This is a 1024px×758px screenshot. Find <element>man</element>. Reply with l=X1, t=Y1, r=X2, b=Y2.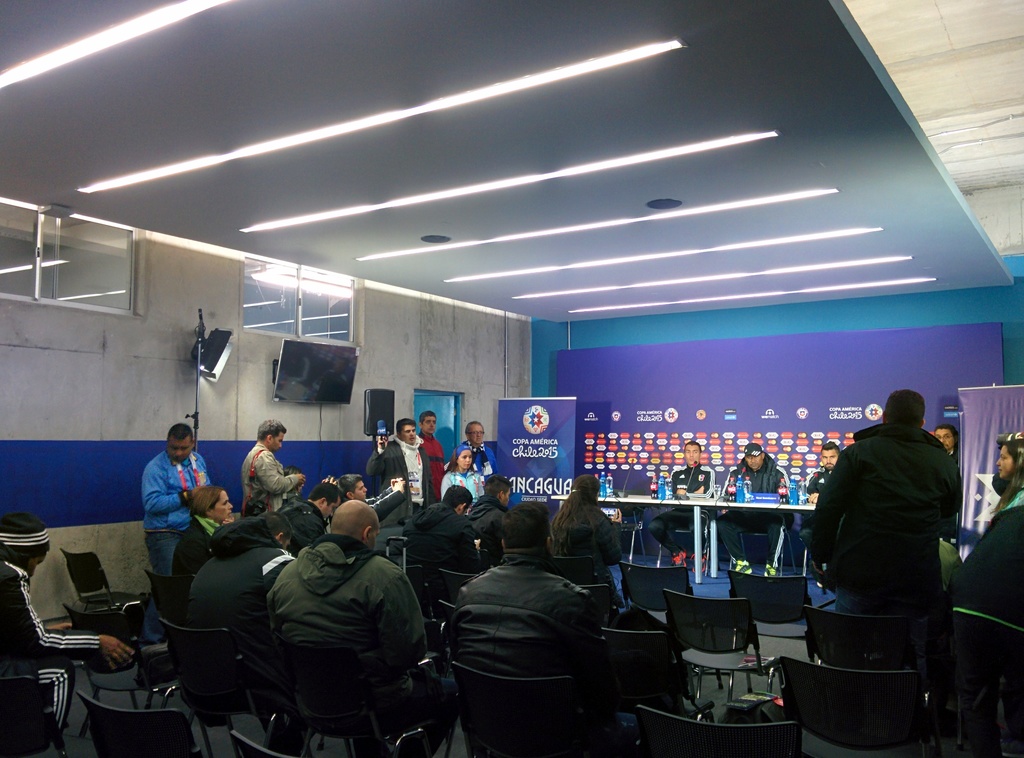
l=186, t=512, r=300, b=663.
